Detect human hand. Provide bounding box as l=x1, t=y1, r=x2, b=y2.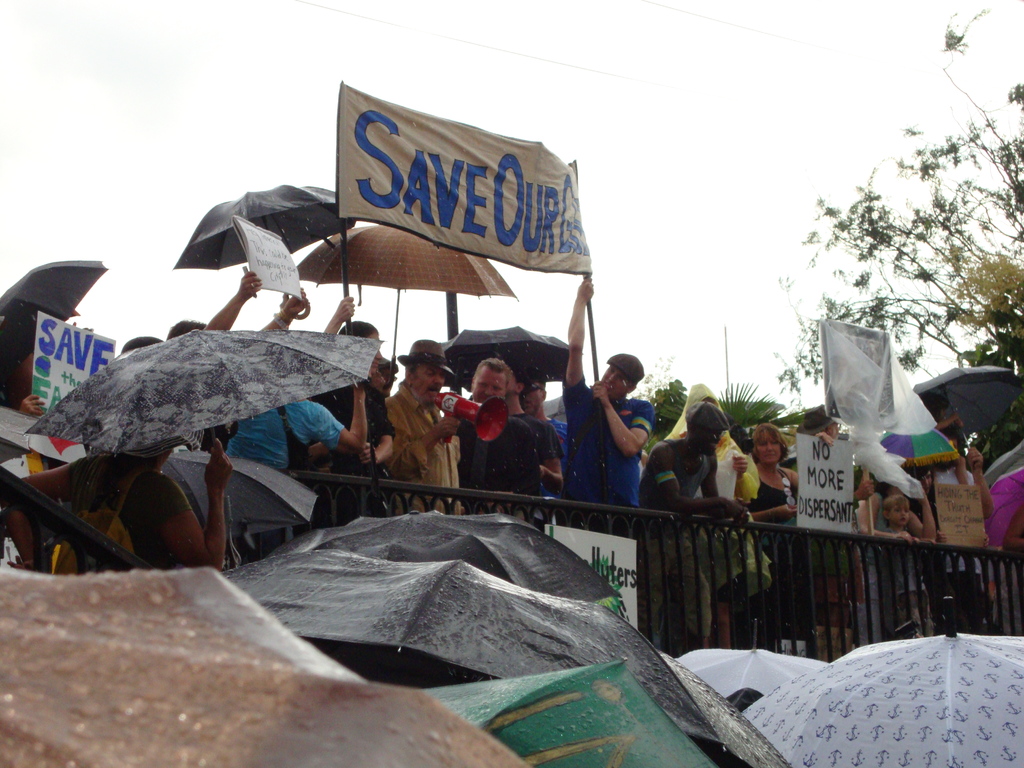
l=965, t=445, r=981, b=471.
